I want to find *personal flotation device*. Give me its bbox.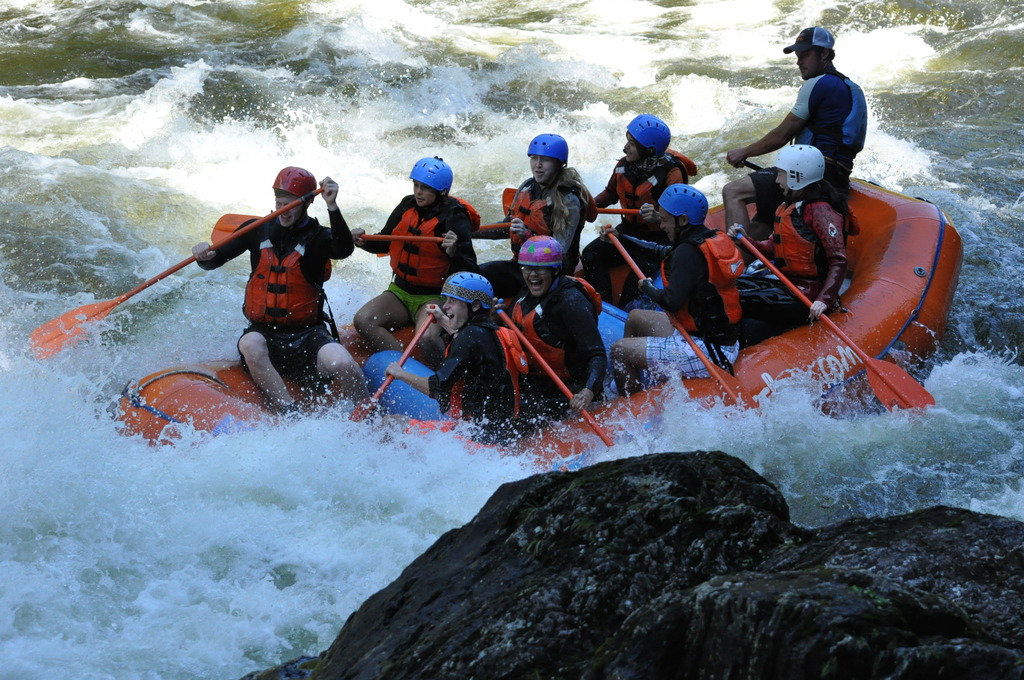
<box>735,187,847,317</box>.
